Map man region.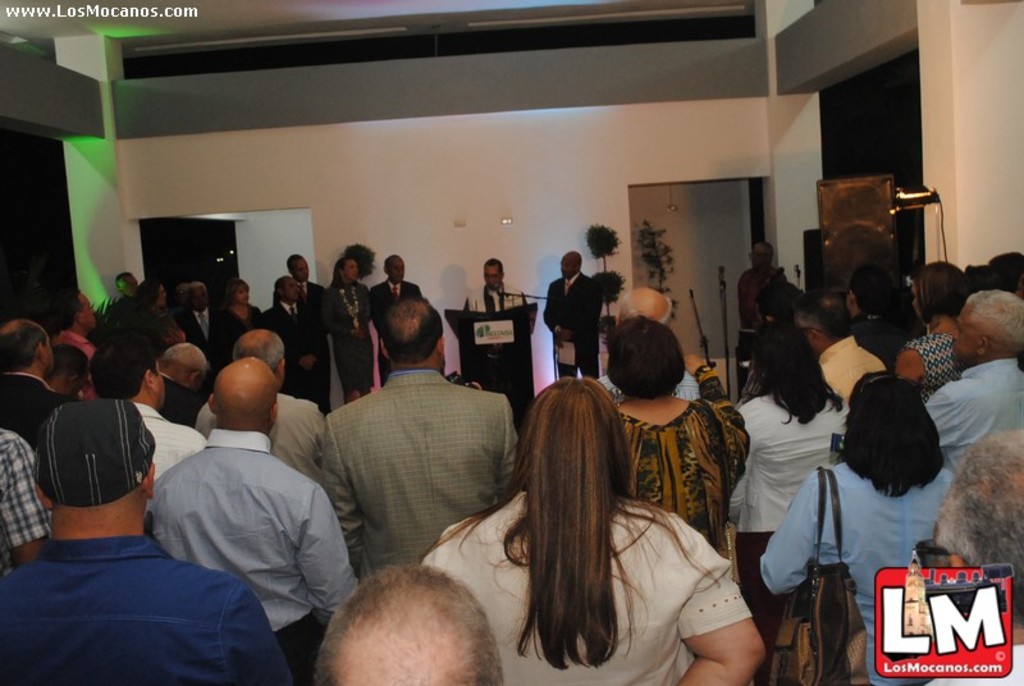
Mapped to rect(923, 287, 1023, 475).
